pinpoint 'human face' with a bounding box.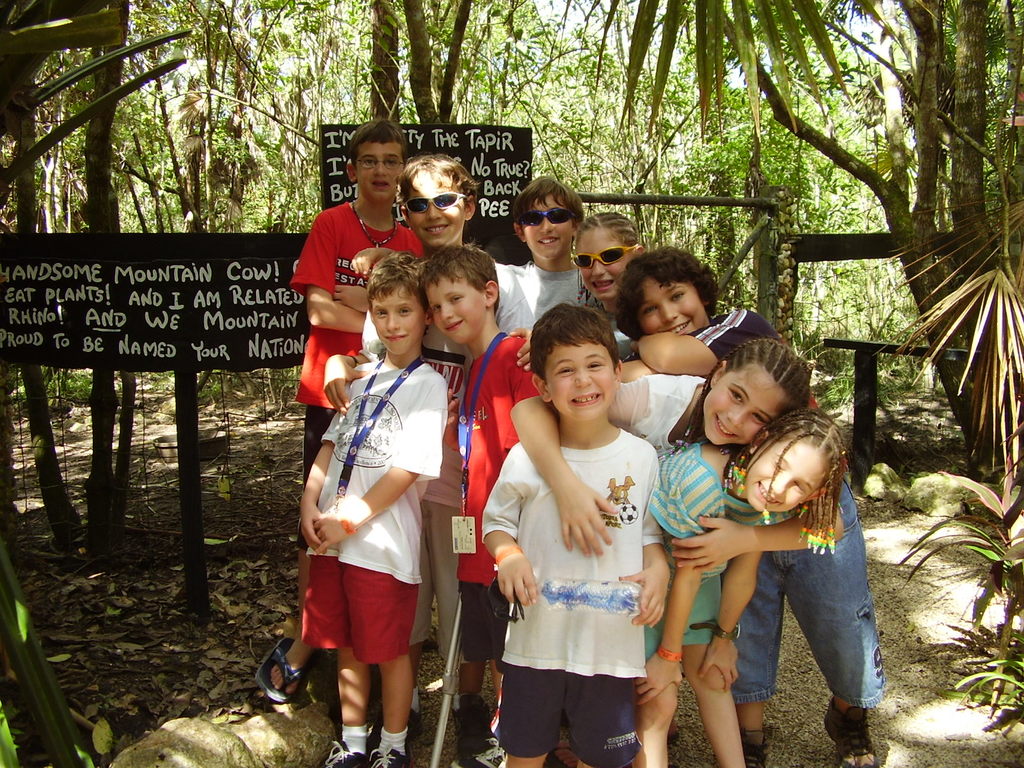
(x1=748, y1=442, x2=824, y2=511).
